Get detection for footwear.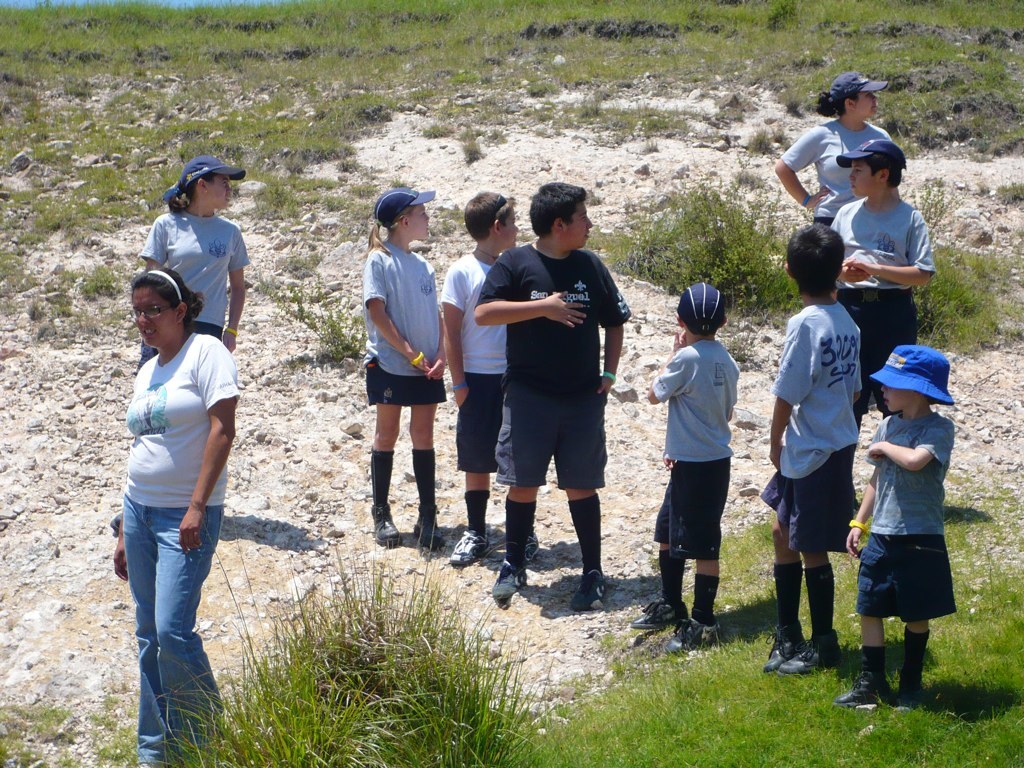
Detection: select_region(363, 501, 402, 544).
